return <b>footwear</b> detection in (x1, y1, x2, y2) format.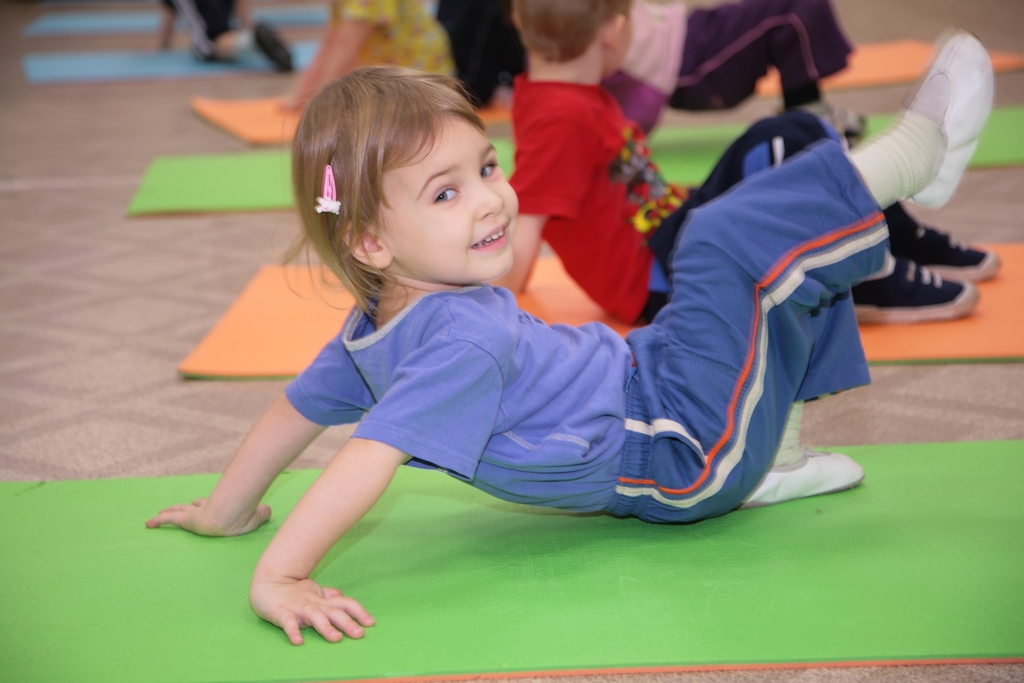
(902, 23, 995, 215).
